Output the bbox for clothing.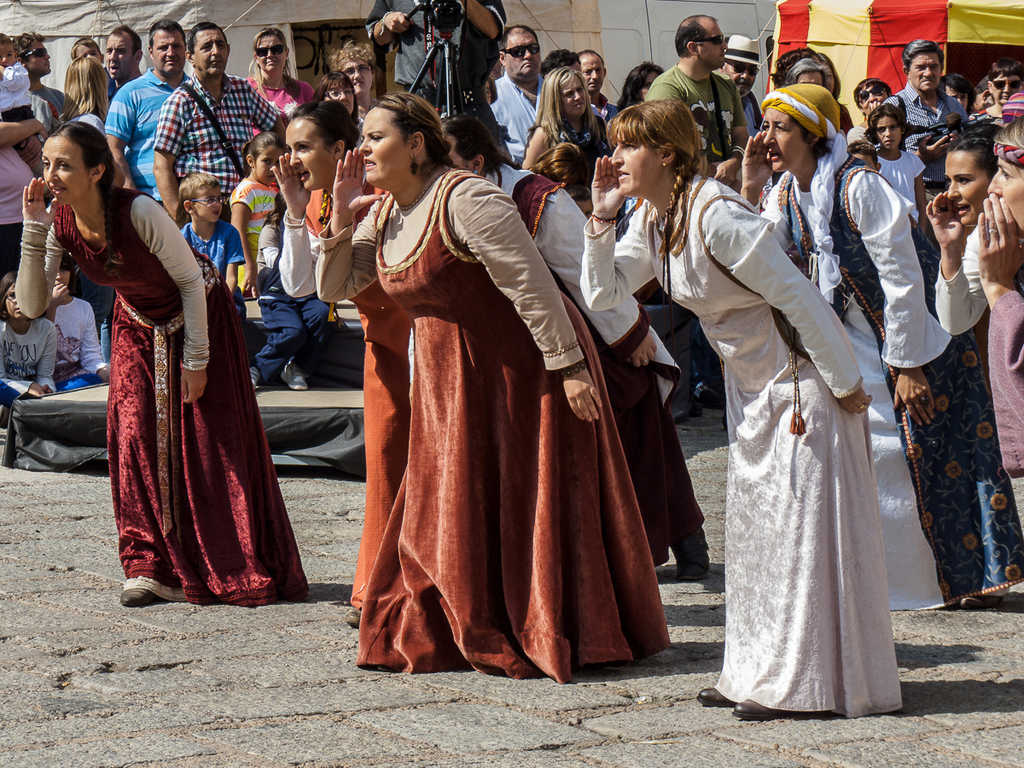
148/76/283/212.
